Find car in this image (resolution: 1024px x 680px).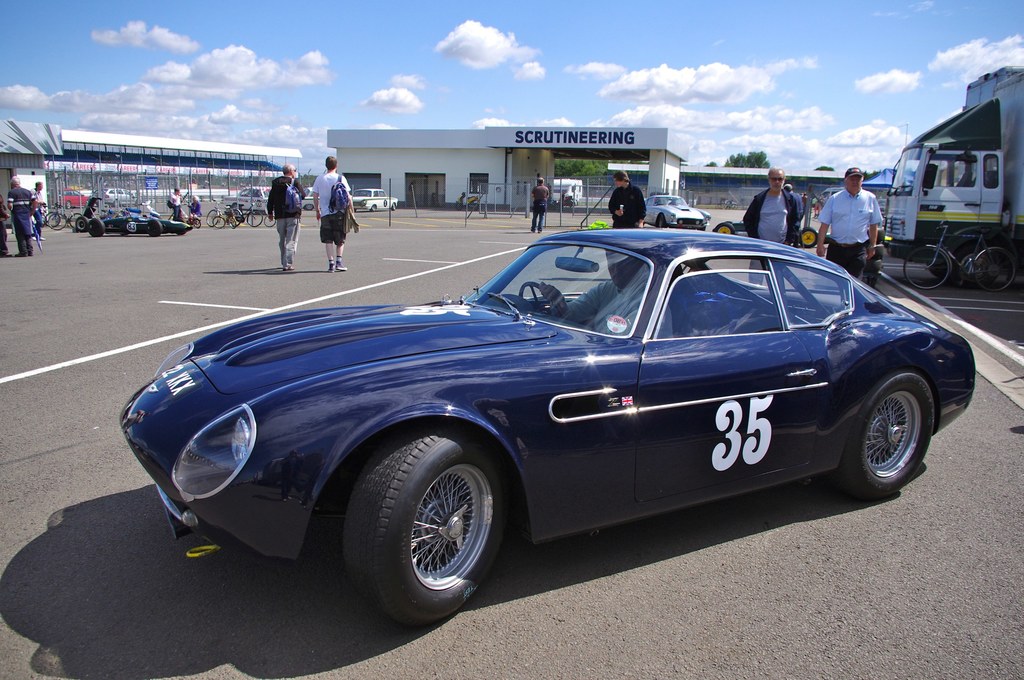
<region>350, 187, 400, 211</region>.
